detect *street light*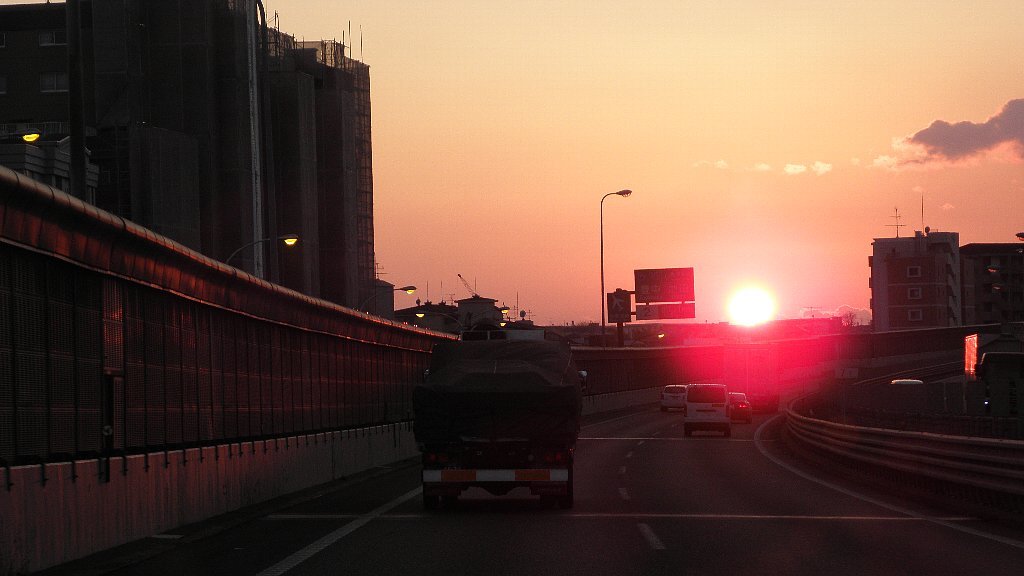
bbox=(0, 125, 41, 143)
